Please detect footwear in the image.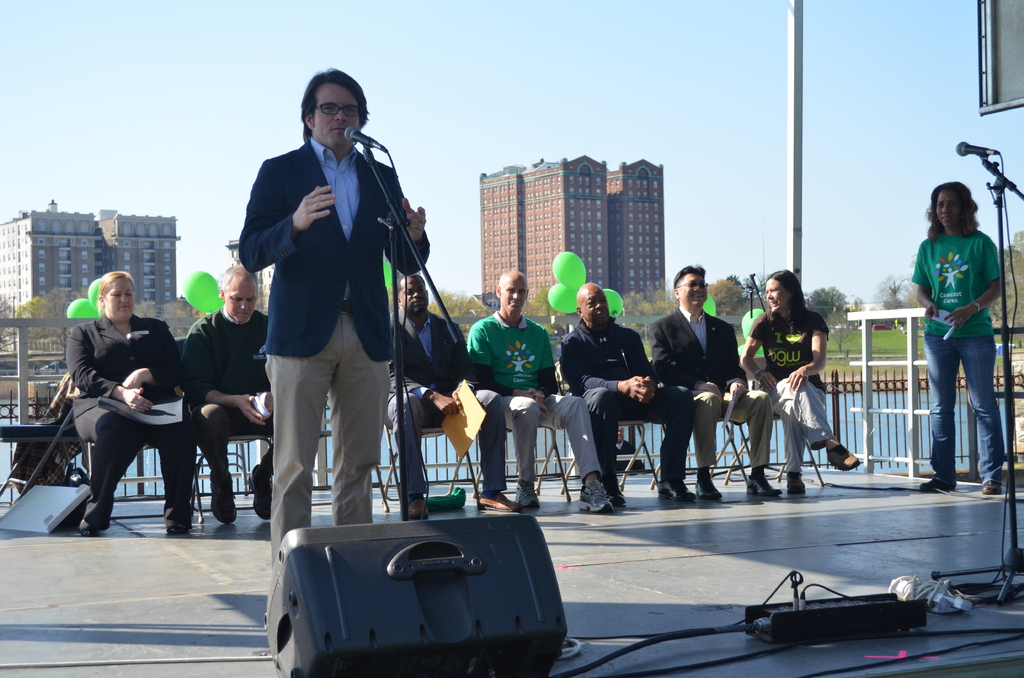
Rect(664, 480, 695, 503).
